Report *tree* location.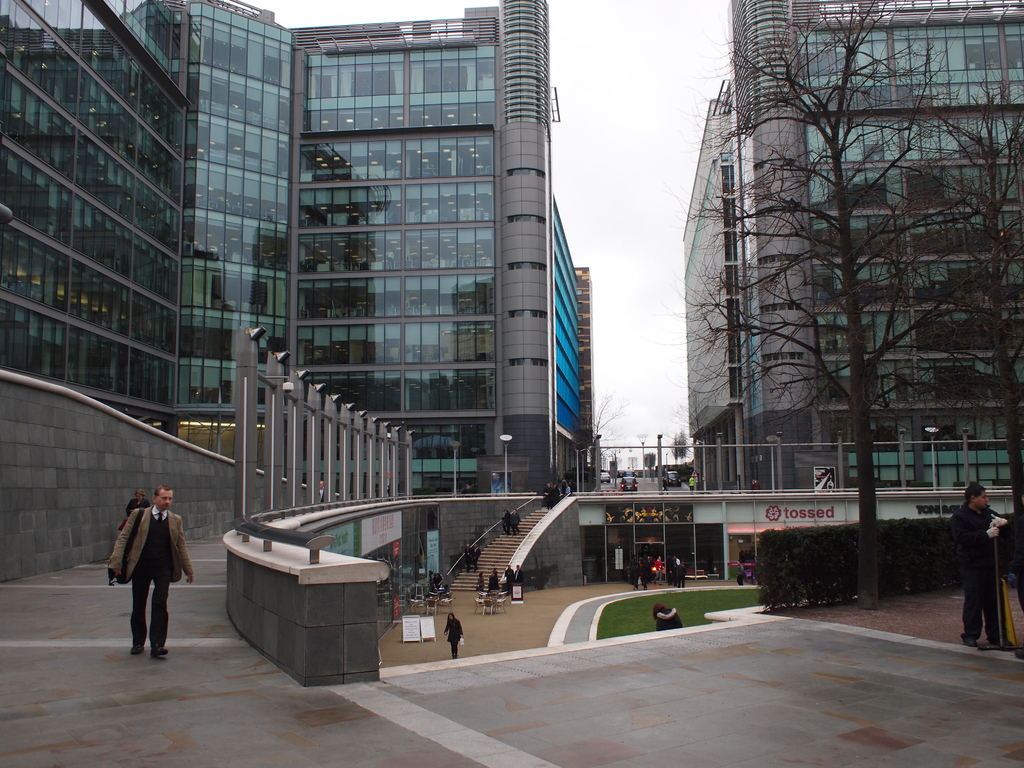
Report: (909, 74, 1023, 583).
